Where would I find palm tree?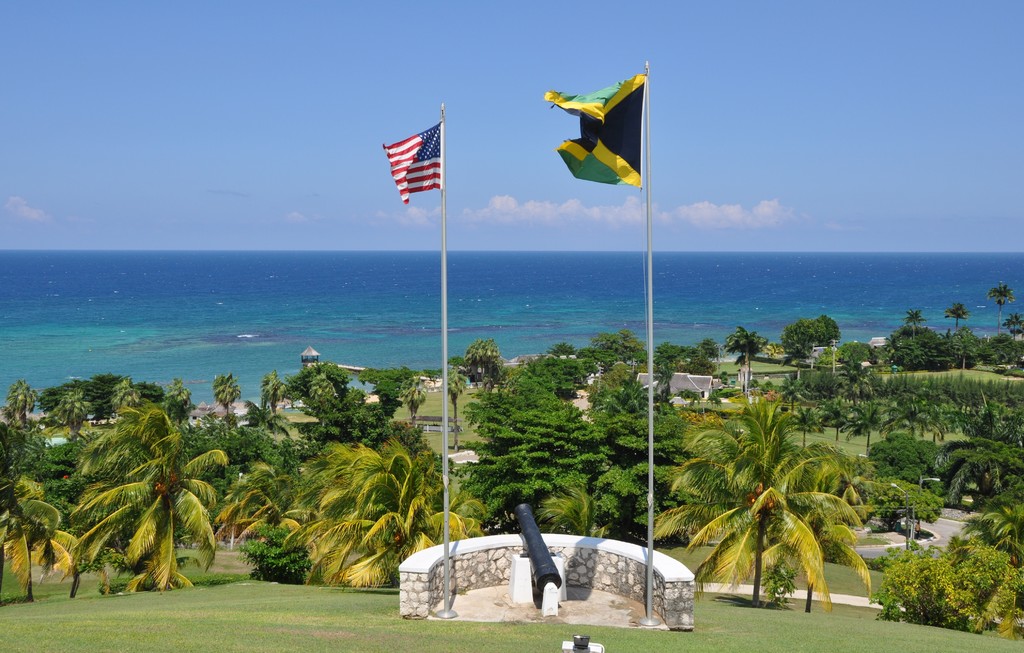
At <box>267,373,279,423</box>.
